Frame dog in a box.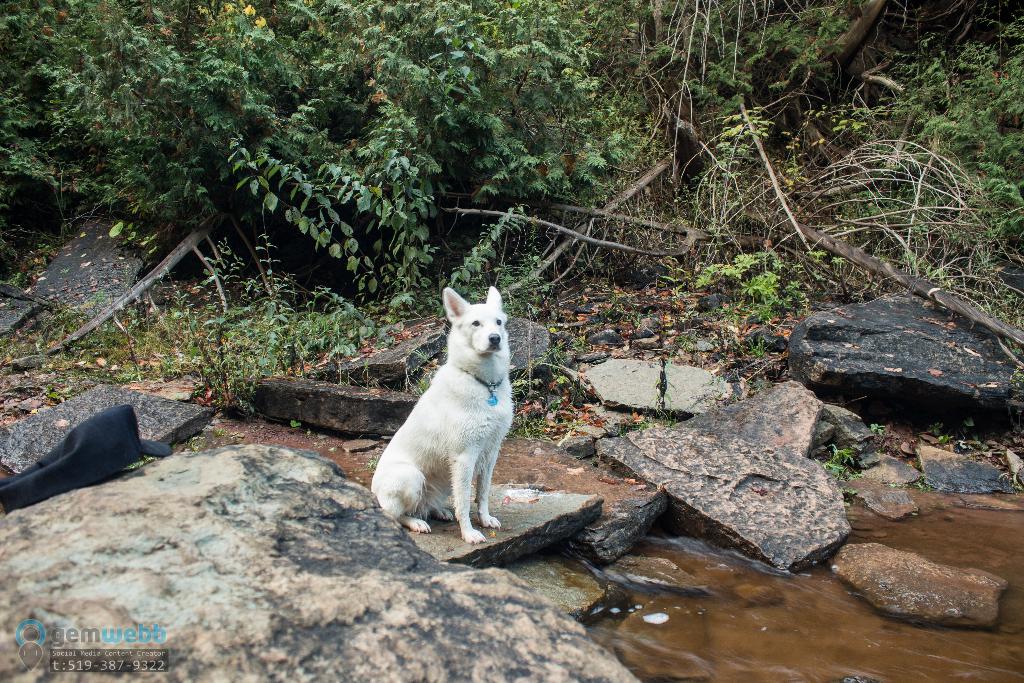
region(364, 285, 516, 541).
